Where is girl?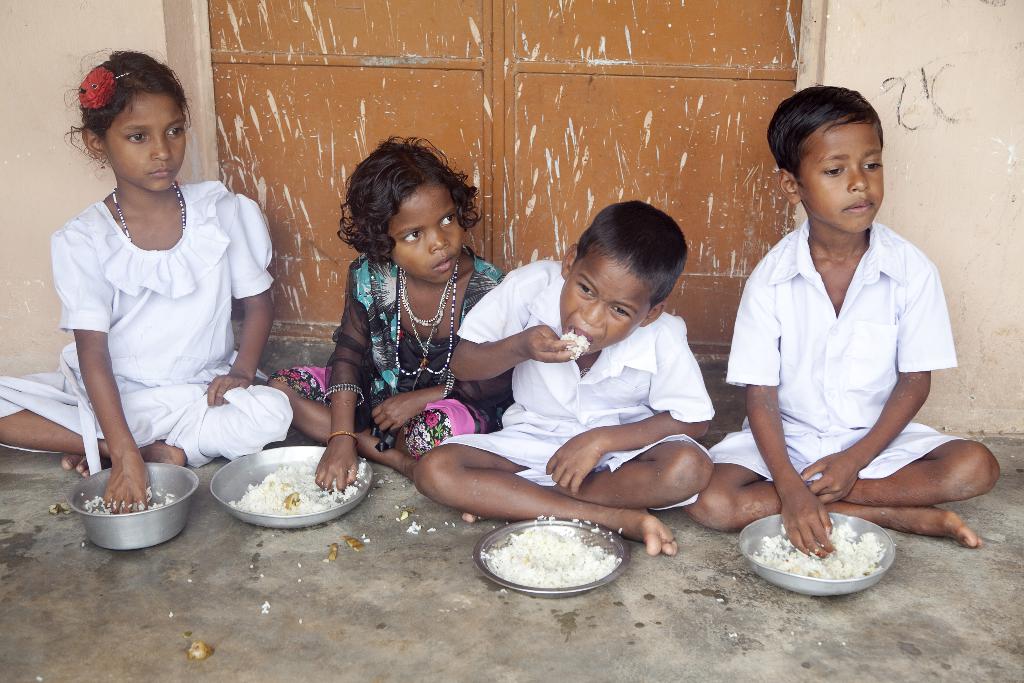
{"left": 1, "top": 46, "right": 292, "bottom": 513}.
